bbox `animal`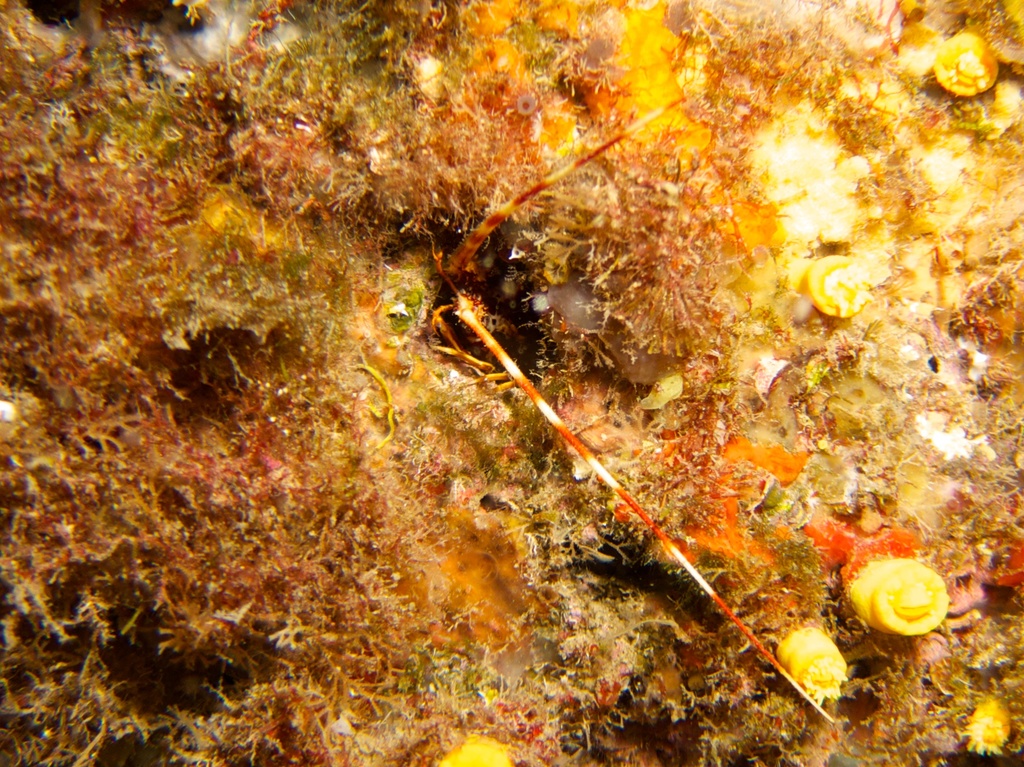
<box>415,76,841,724</box>
